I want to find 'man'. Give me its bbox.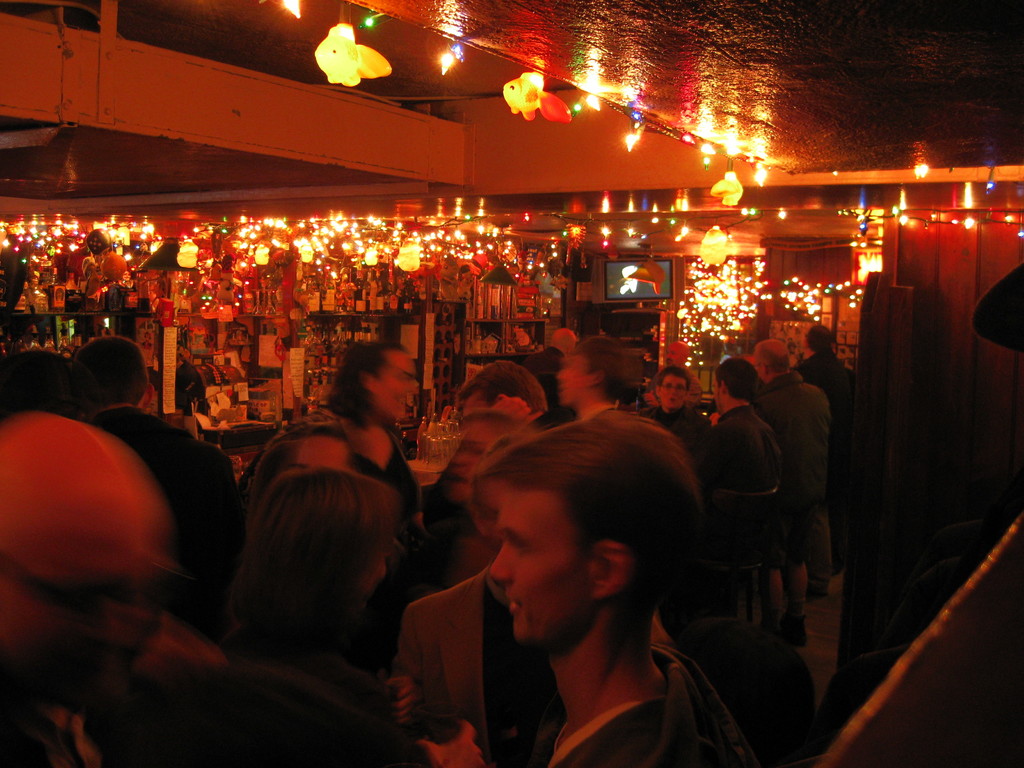
(555,332,630,413).
